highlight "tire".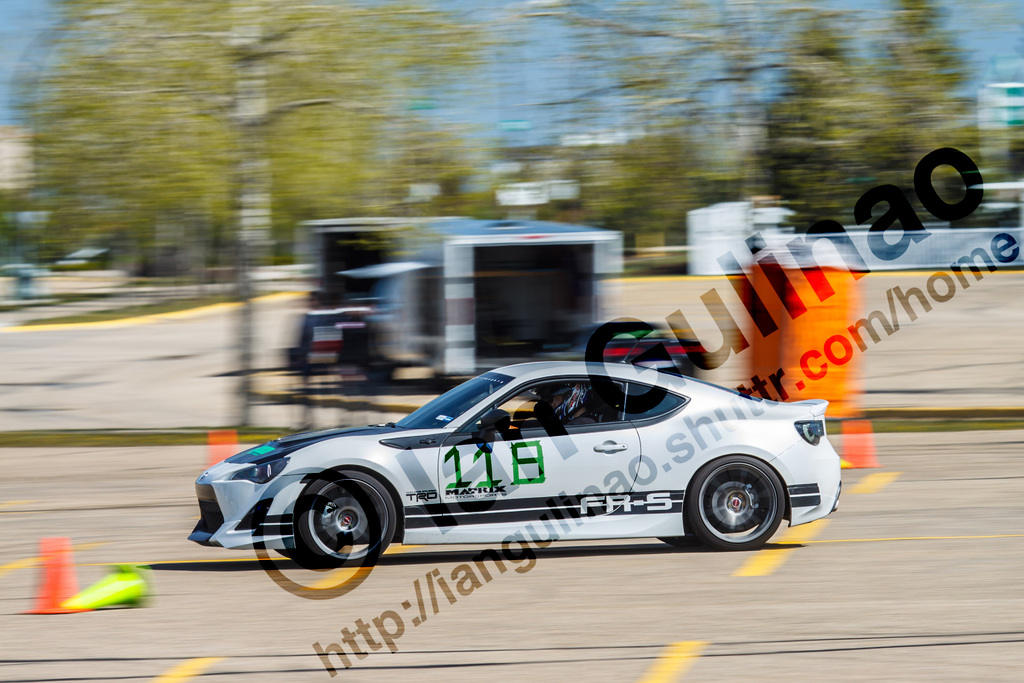
Highlighted region: 682, 454, 802, 554.
